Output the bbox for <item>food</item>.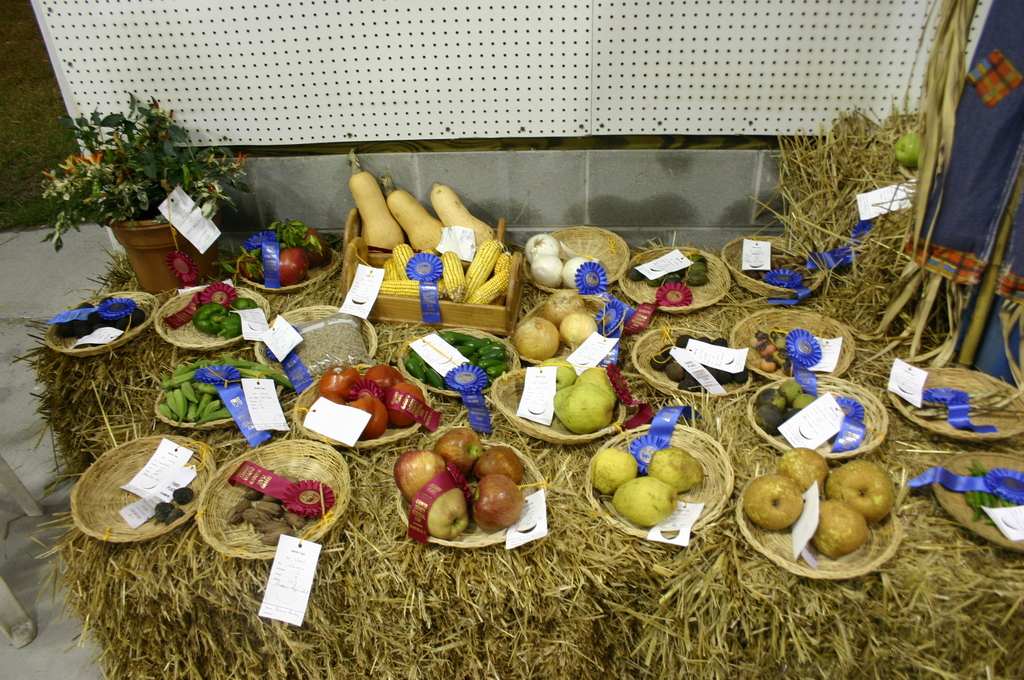
x1=404 y1=329 x2=509 y2=392.
